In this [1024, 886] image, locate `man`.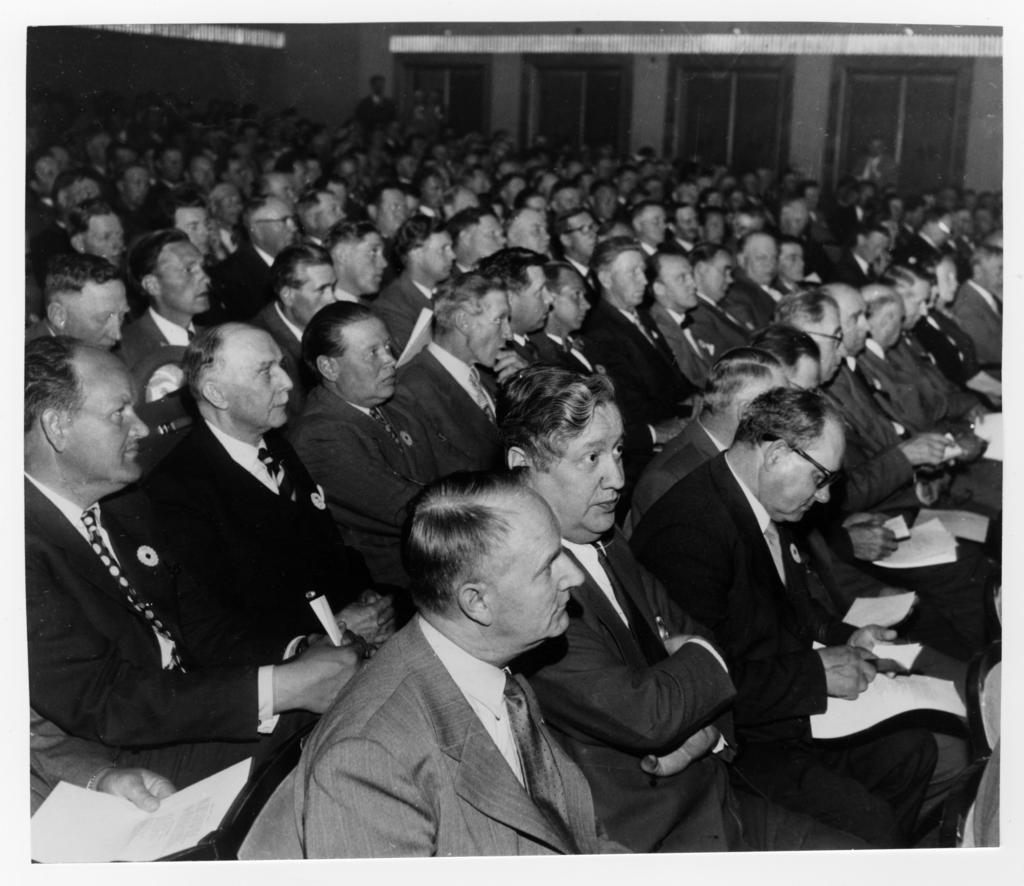
Bounding box: [150, 142, 187, 194].
